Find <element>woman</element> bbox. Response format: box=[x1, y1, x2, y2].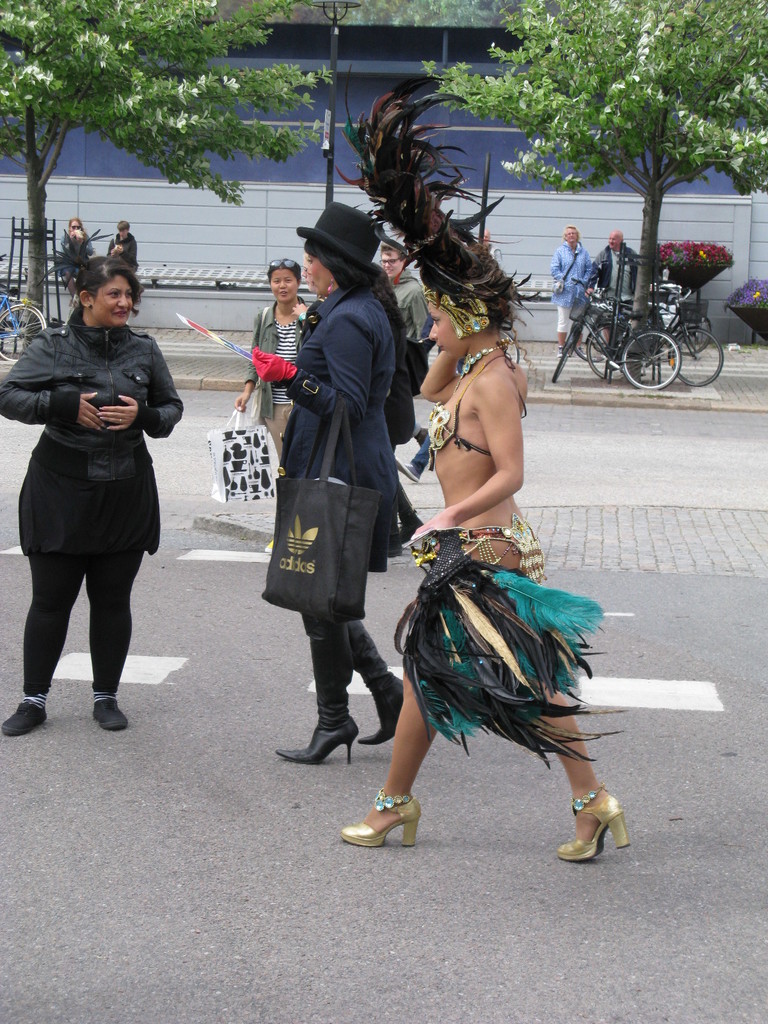
box=[234, 257, 308, 552].
